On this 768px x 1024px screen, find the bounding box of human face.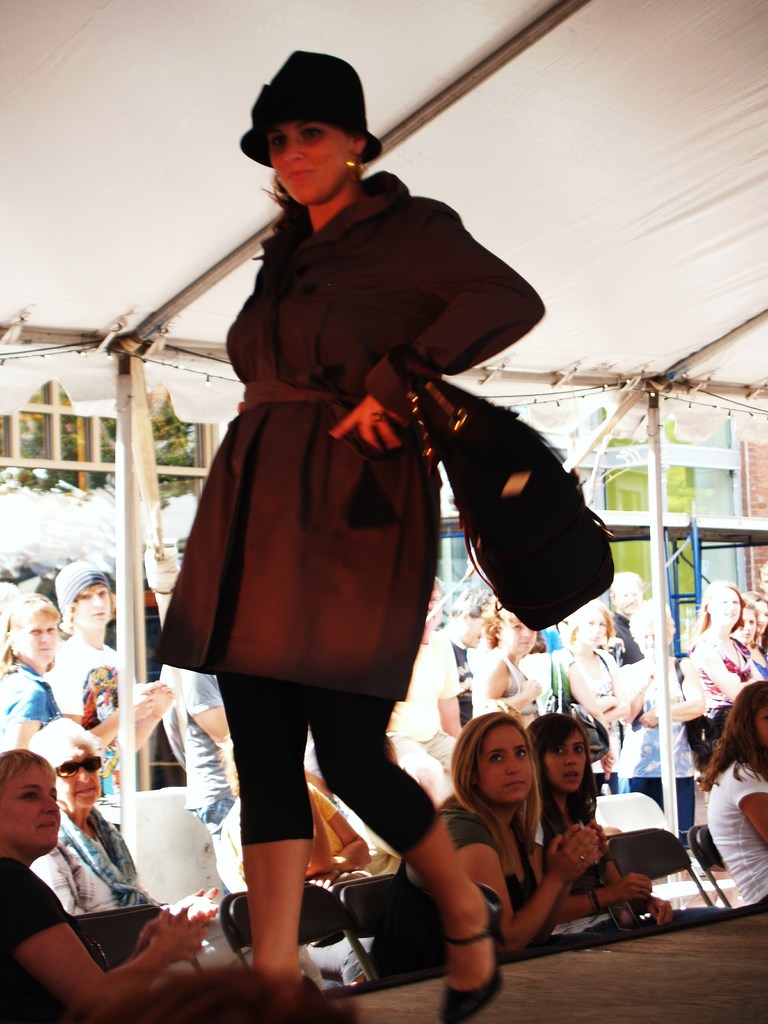
Bounding box: x1=6 y1=767 x2=56 y2=842.
